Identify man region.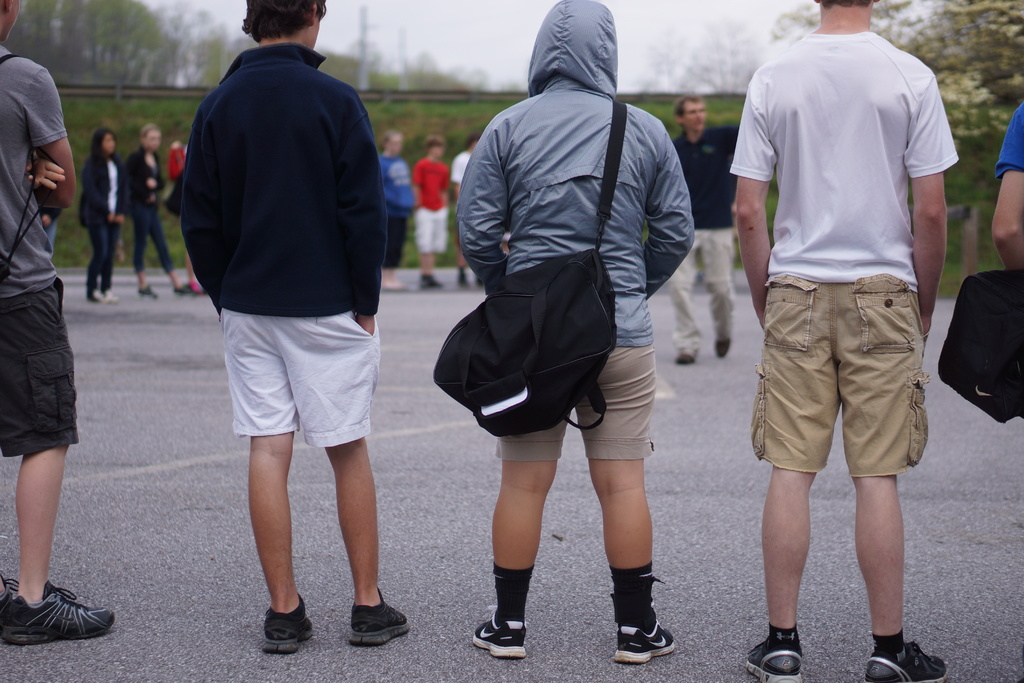
Region: rect(729, 0, 947, 682).
